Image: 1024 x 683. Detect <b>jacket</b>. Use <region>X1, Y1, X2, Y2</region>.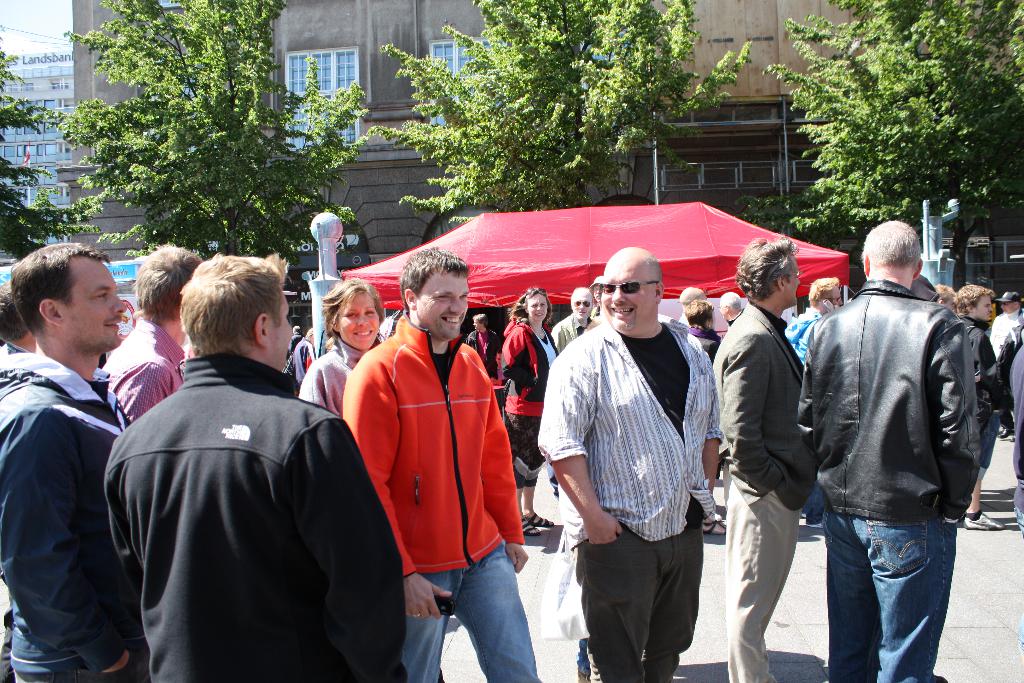
<region>349, 290, 516, 582</region>.
